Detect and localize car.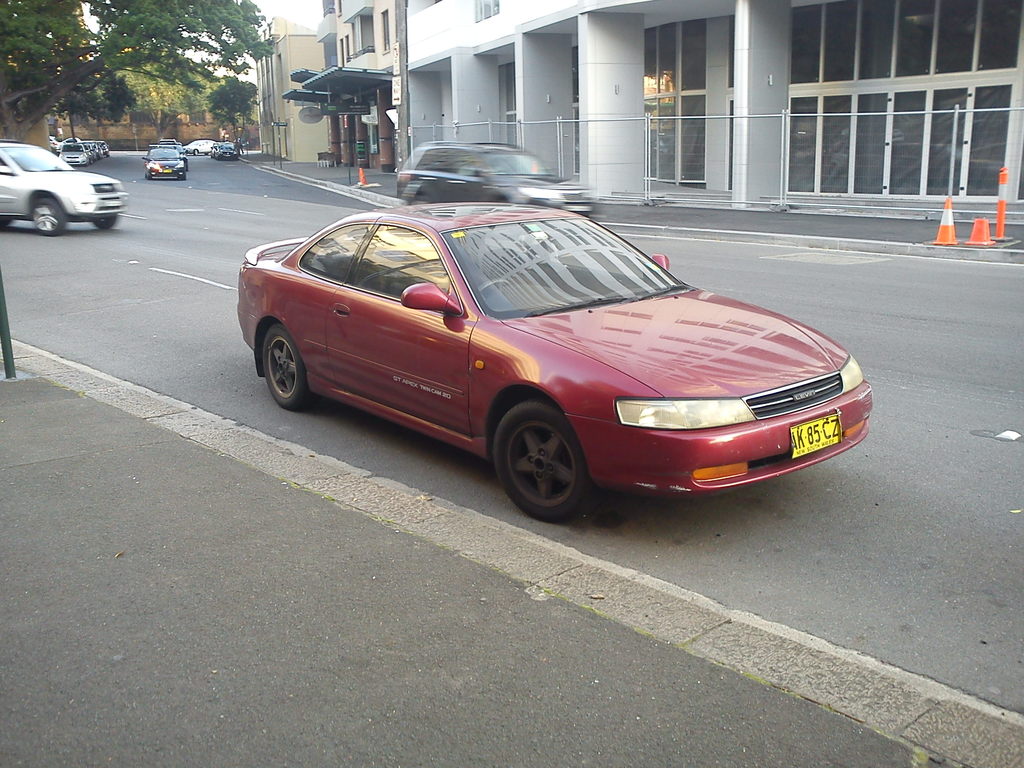
Localized at bbox=[182, 141, 210, 157].
